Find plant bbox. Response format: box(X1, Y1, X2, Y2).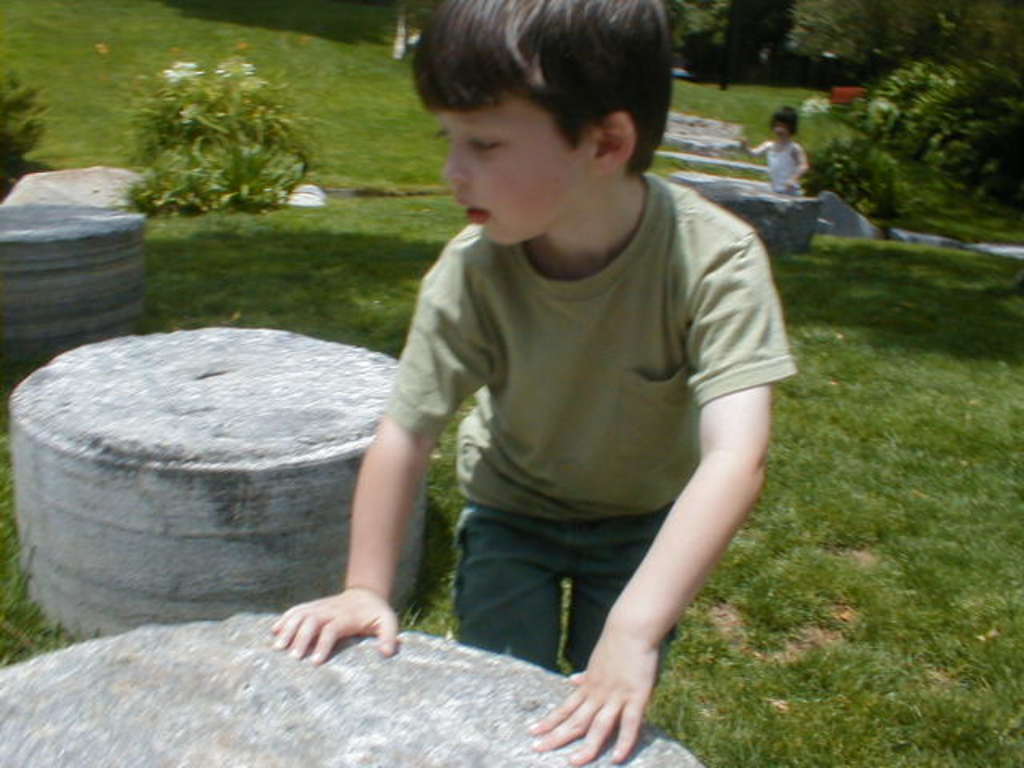
box(835, 27, 1022, 250).
